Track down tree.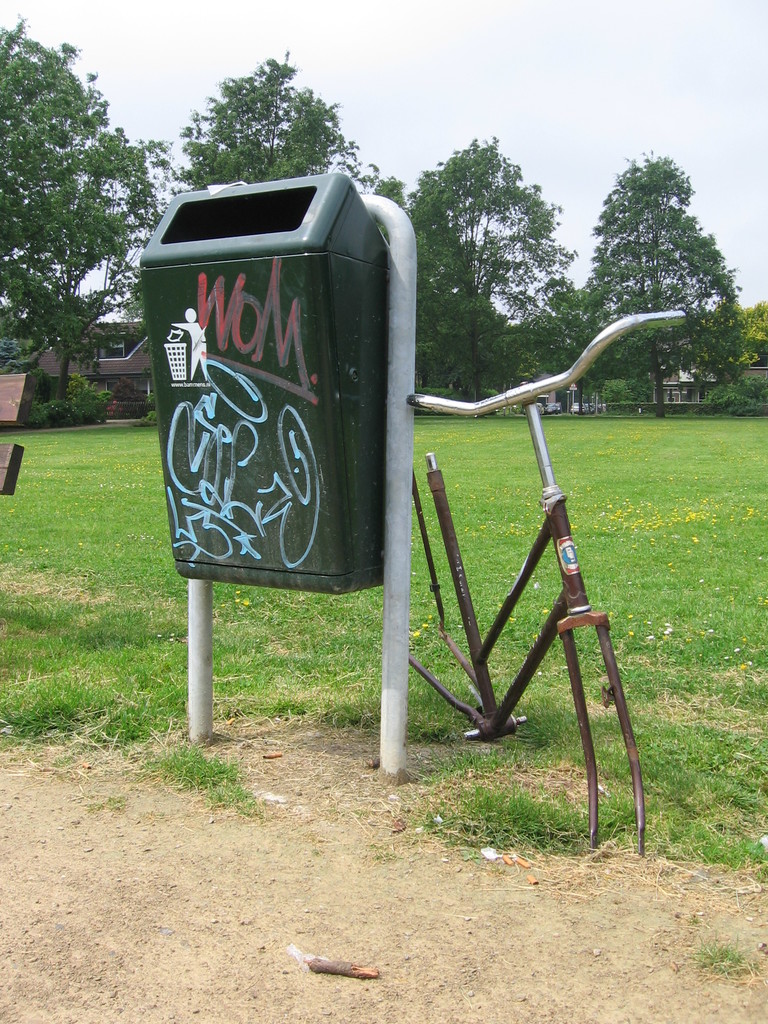
Tracked to [left=0, top=1, right=177, bottom=428].
